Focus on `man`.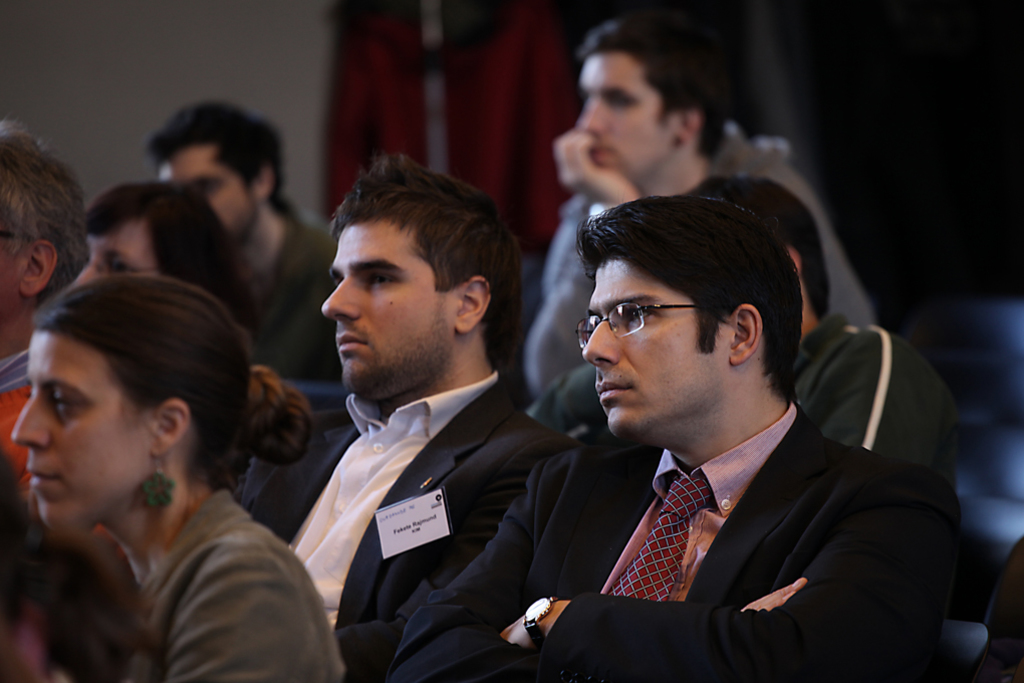
Focused at (514,12,877,409).
